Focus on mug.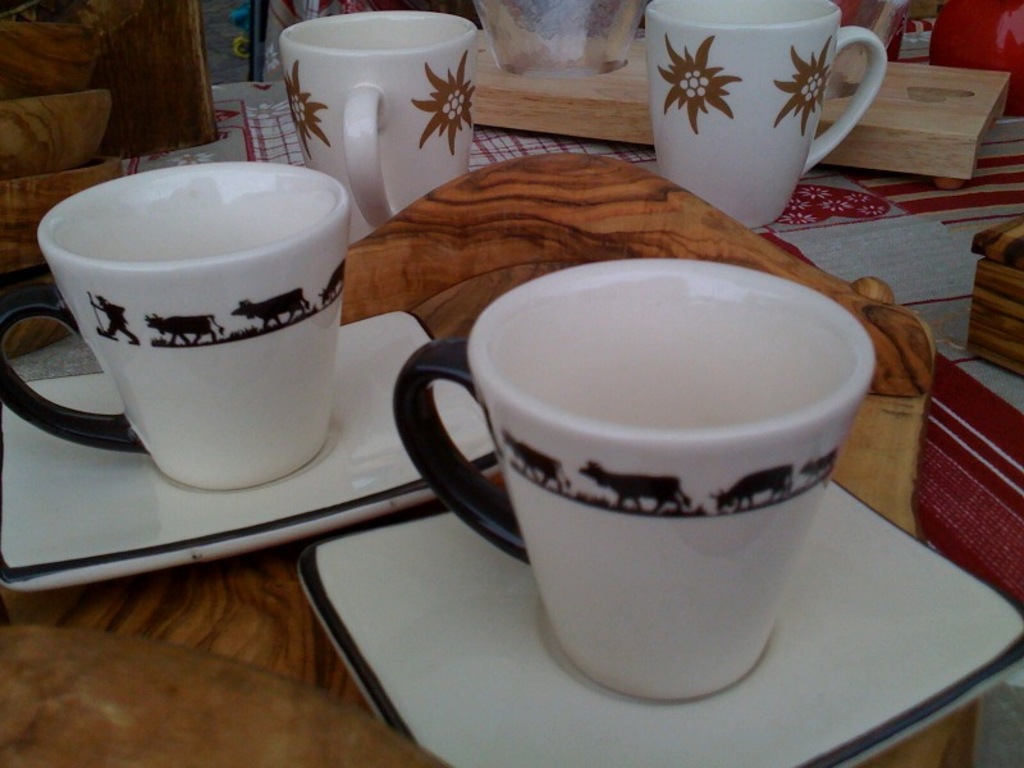
Focused at crop(282, 12, 481, 239).
